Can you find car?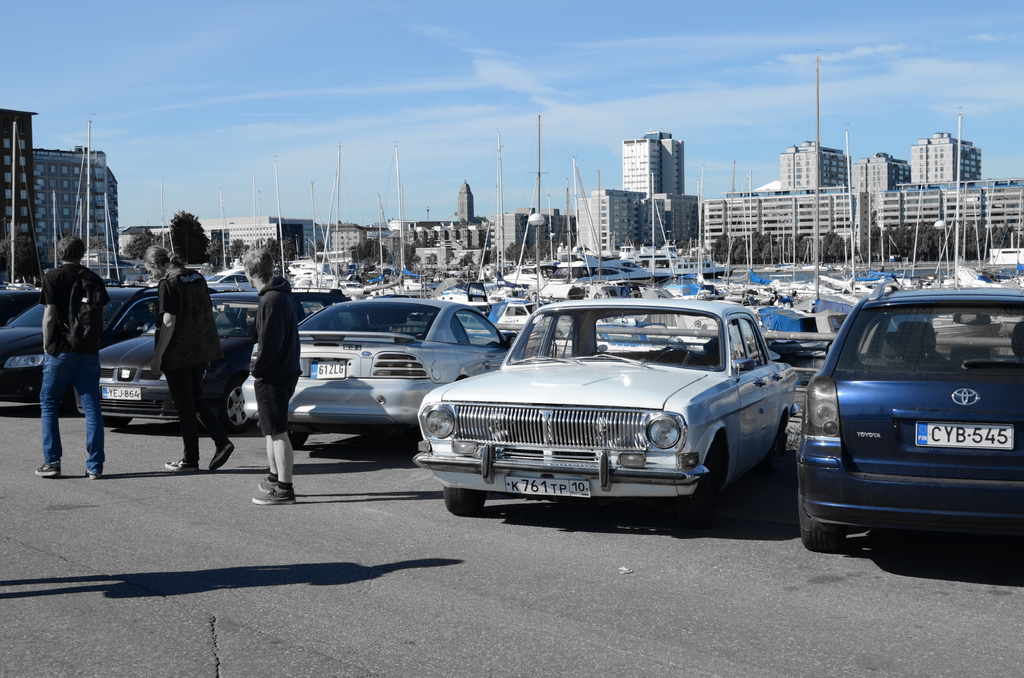
Yes, bounding box: 0, 281, 173, 406.
